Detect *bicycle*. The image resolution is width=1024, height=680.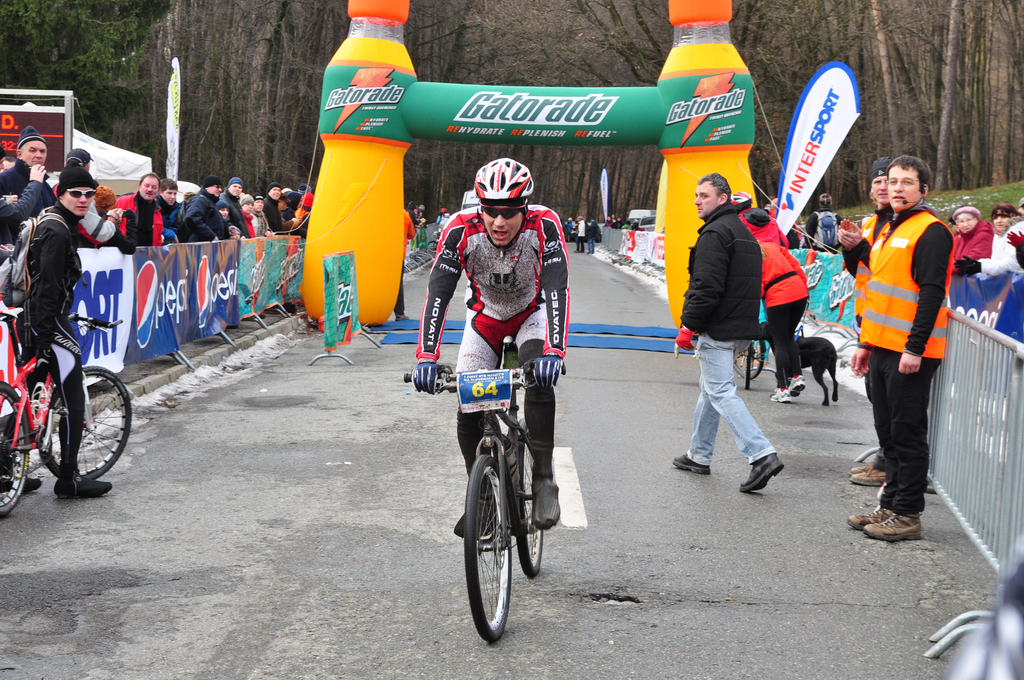
(401, 363, 564, 644).
